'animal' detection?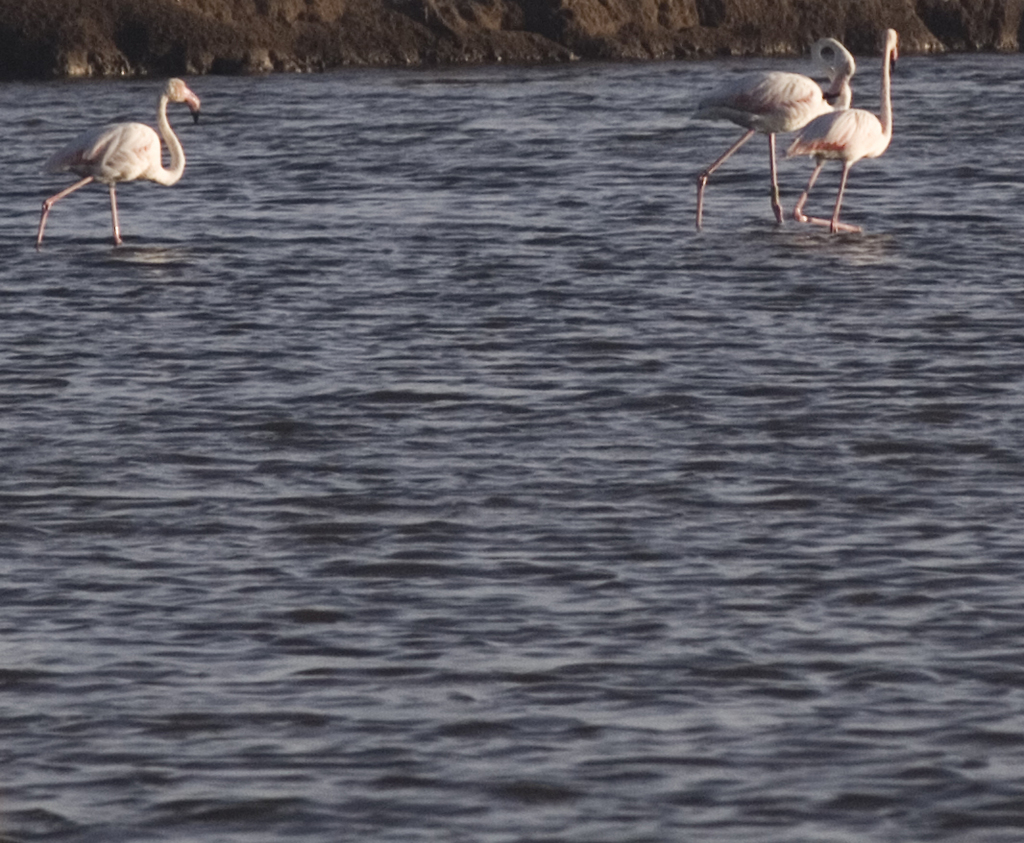
[32,70,208,252]
